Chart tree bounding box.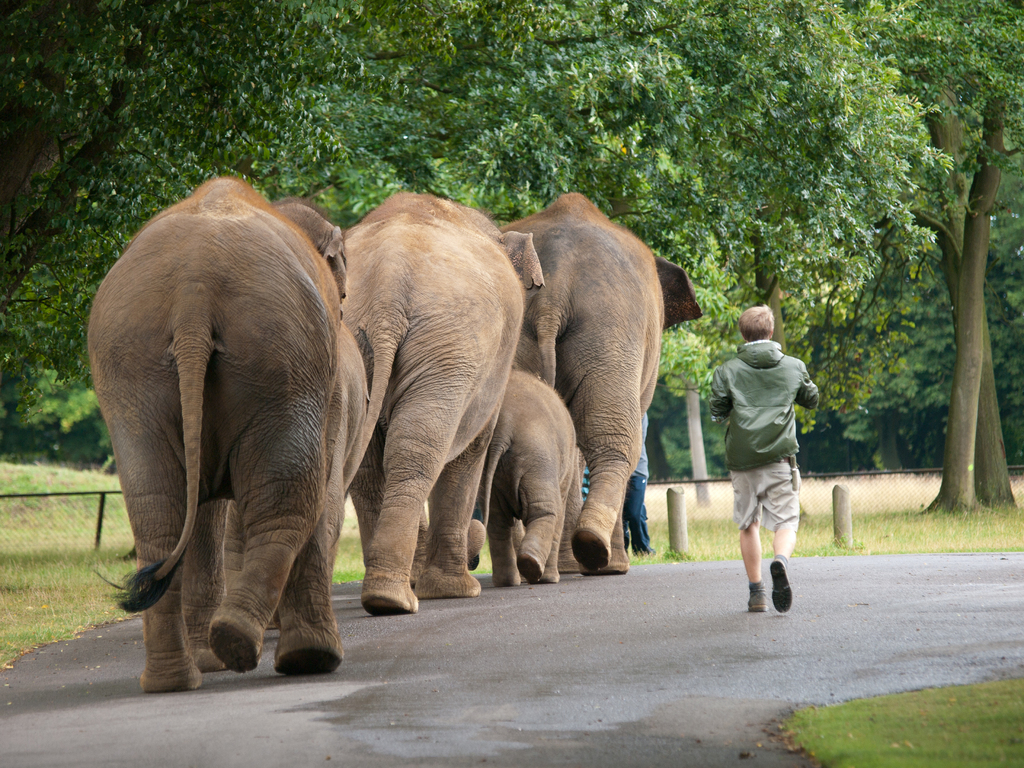
Charted: [1, 5, 1021, 507].
